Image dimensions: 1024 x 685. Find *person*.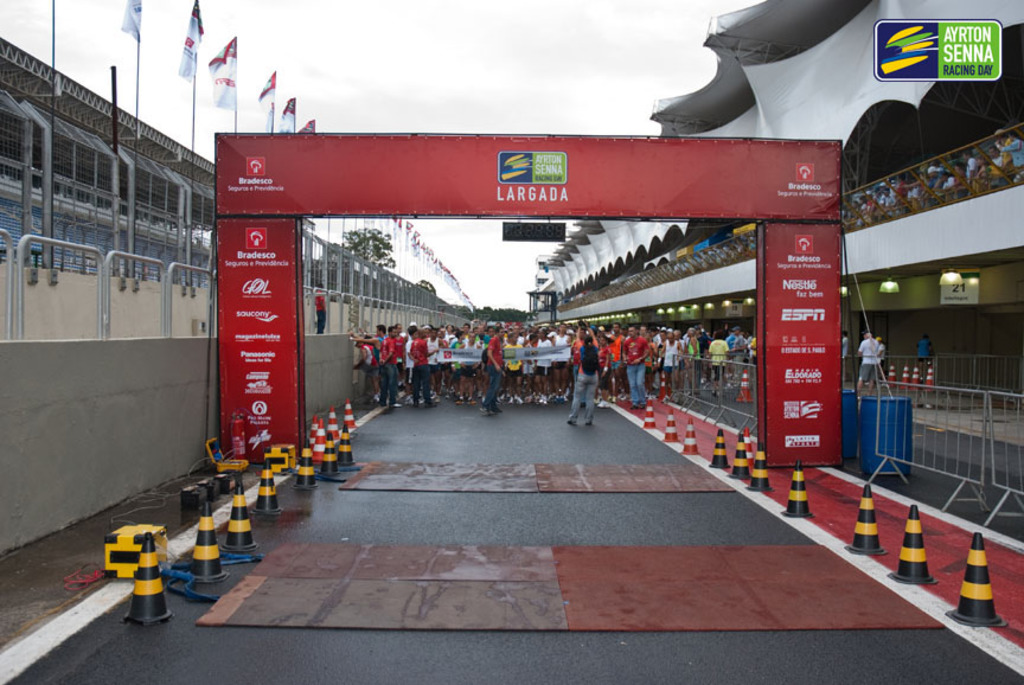
[left=567, top=324, right=606, bottom=430].
